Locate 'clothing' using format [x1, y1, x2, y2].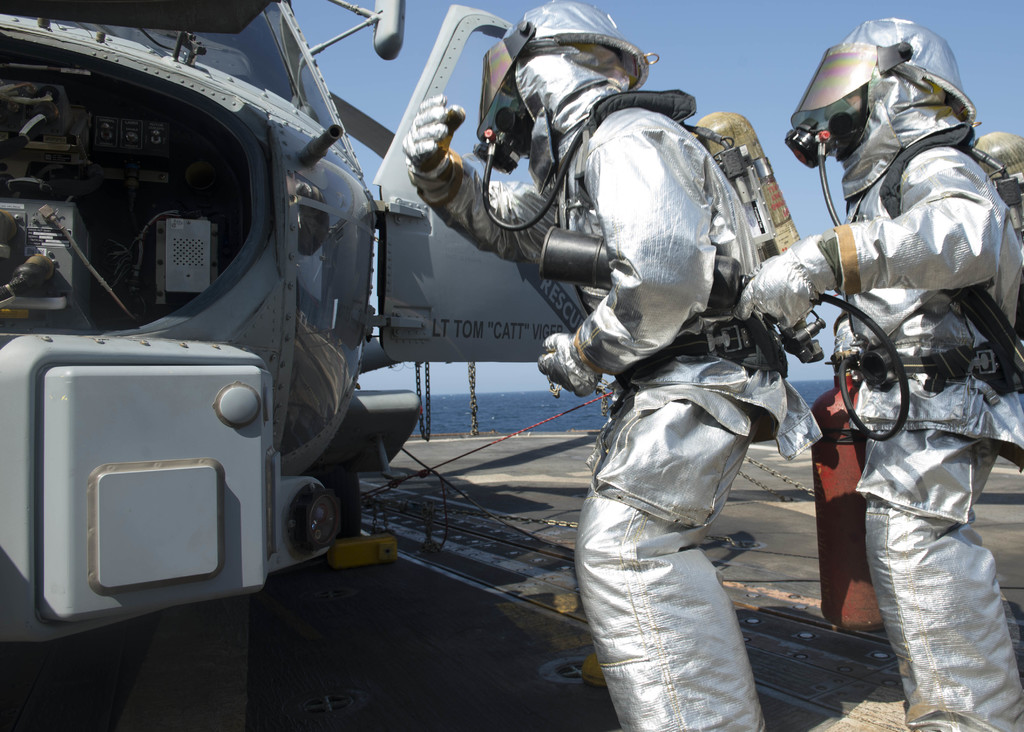
[790, 17, 1023, 731].
